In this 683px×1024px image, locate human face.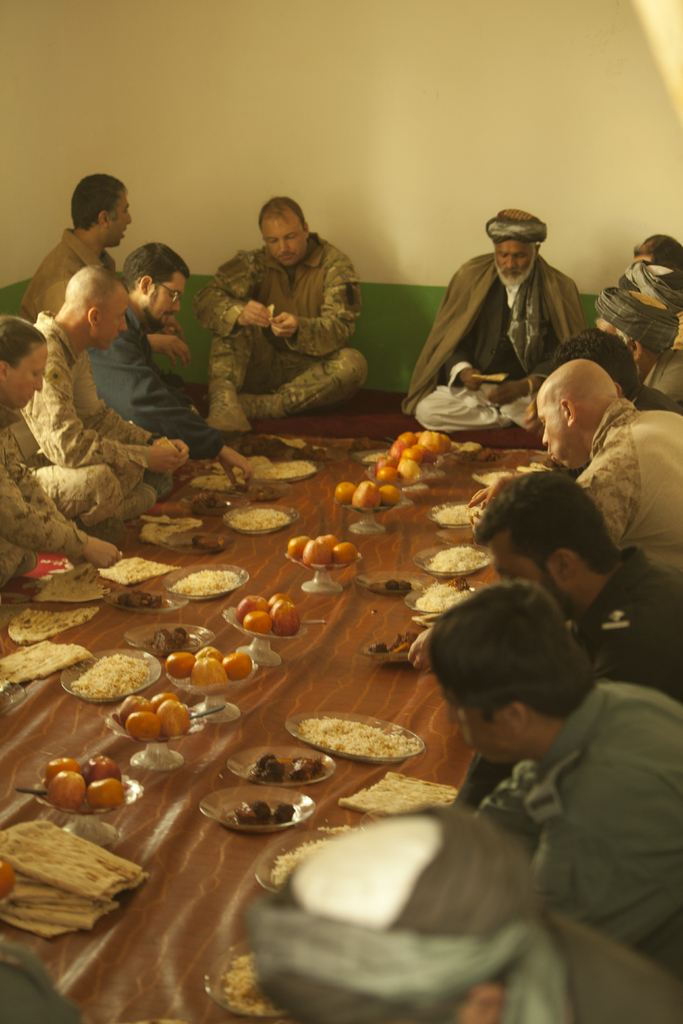
Bounding box: box(440, 675, 503, 762).
